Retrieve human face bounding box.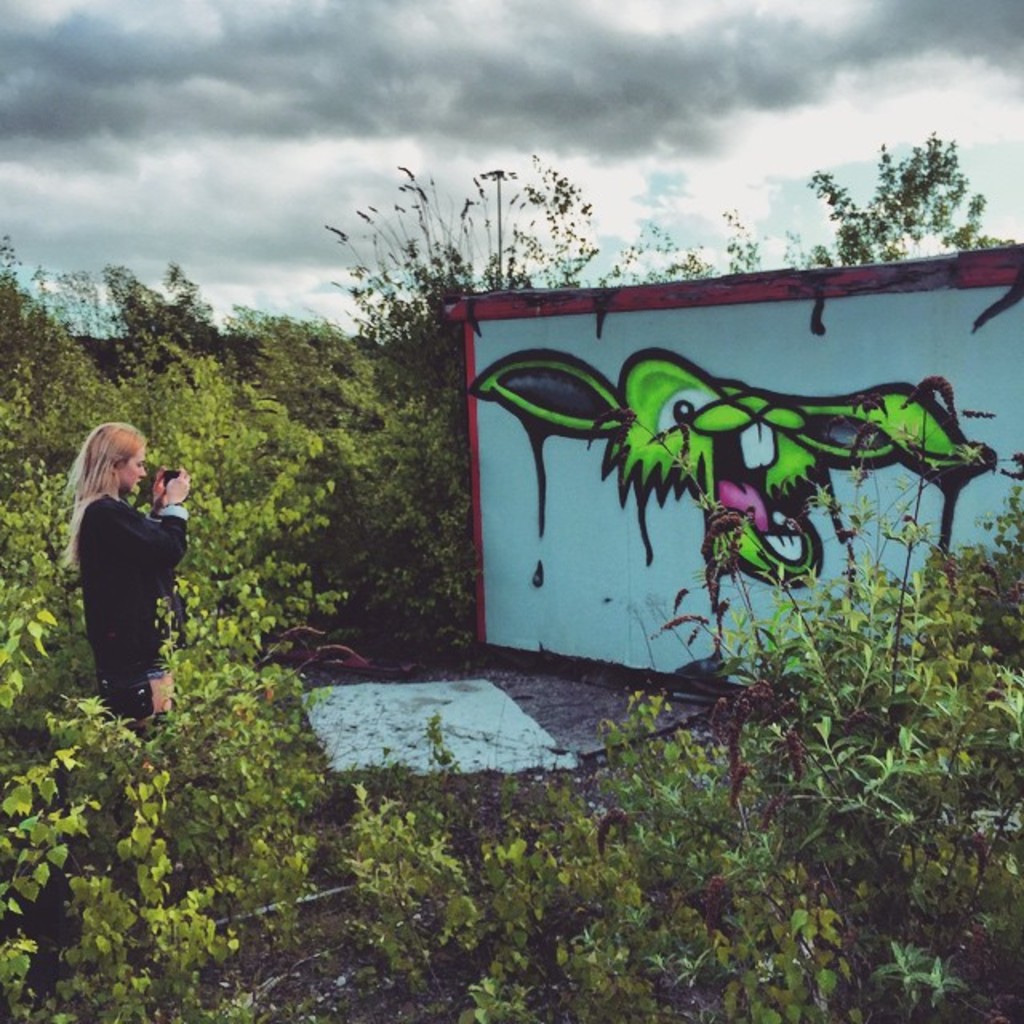
Bounding box: <box>117,445,147,494</box>.
